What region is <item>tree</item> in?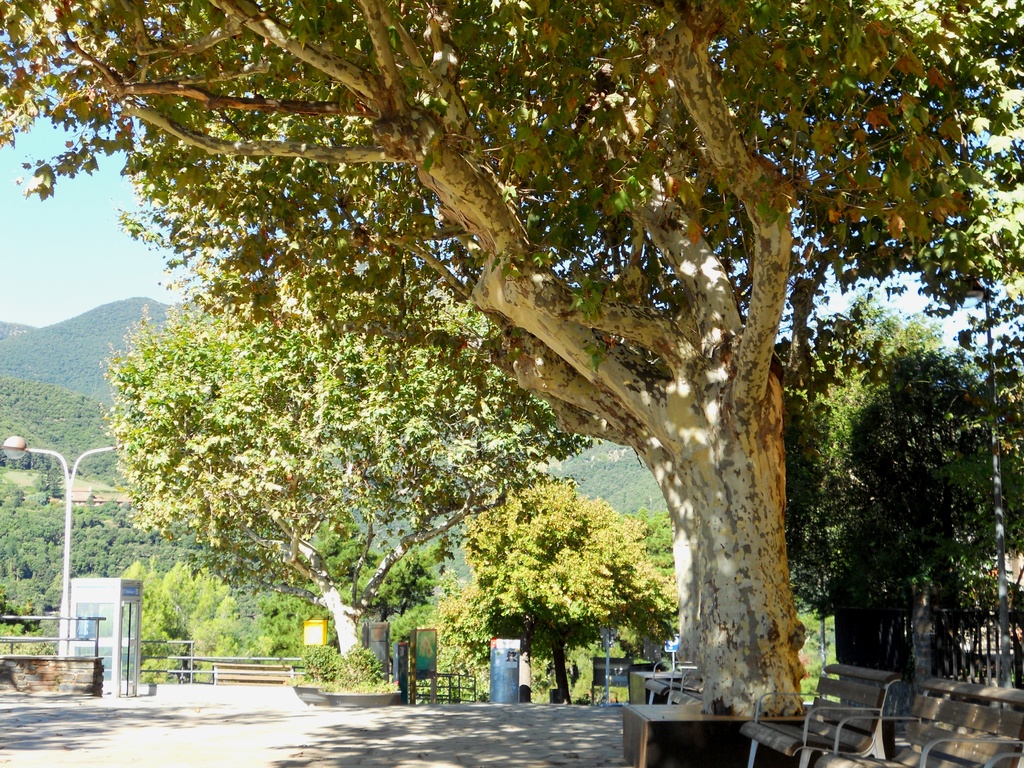
detection(95, 278, 598, 680).
